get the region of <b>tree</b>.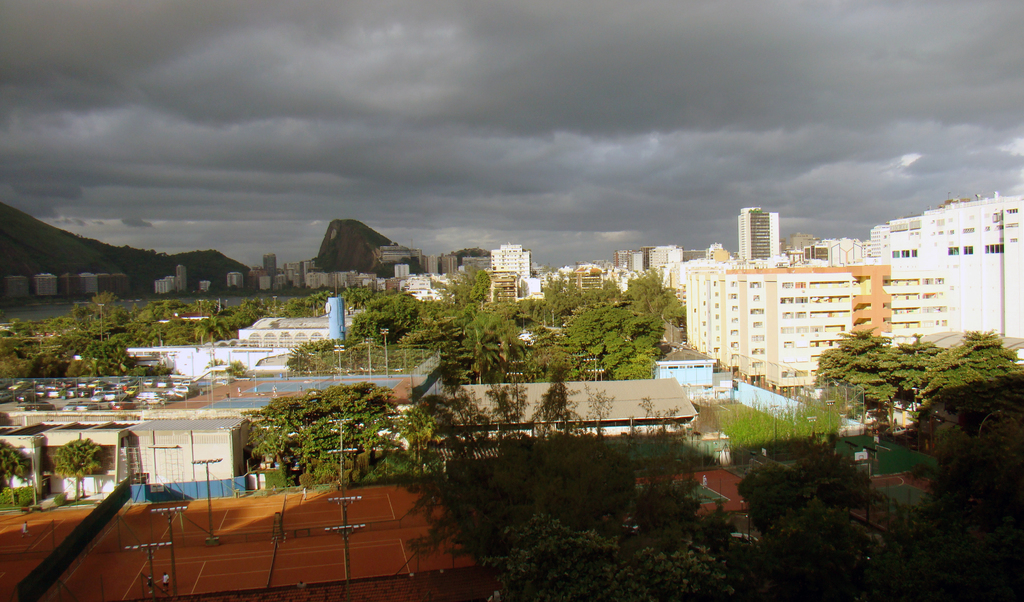
box(651, 286, 689, 331).
